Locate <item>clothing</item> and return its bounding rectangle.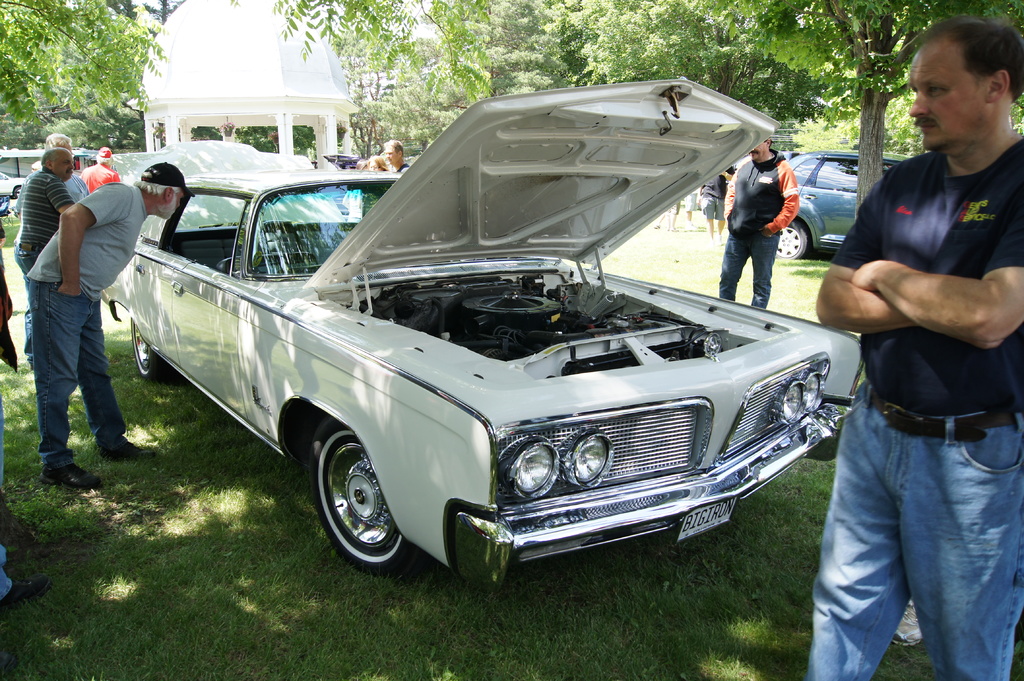
x1=0, y1=218, x2=13, y2=364.
